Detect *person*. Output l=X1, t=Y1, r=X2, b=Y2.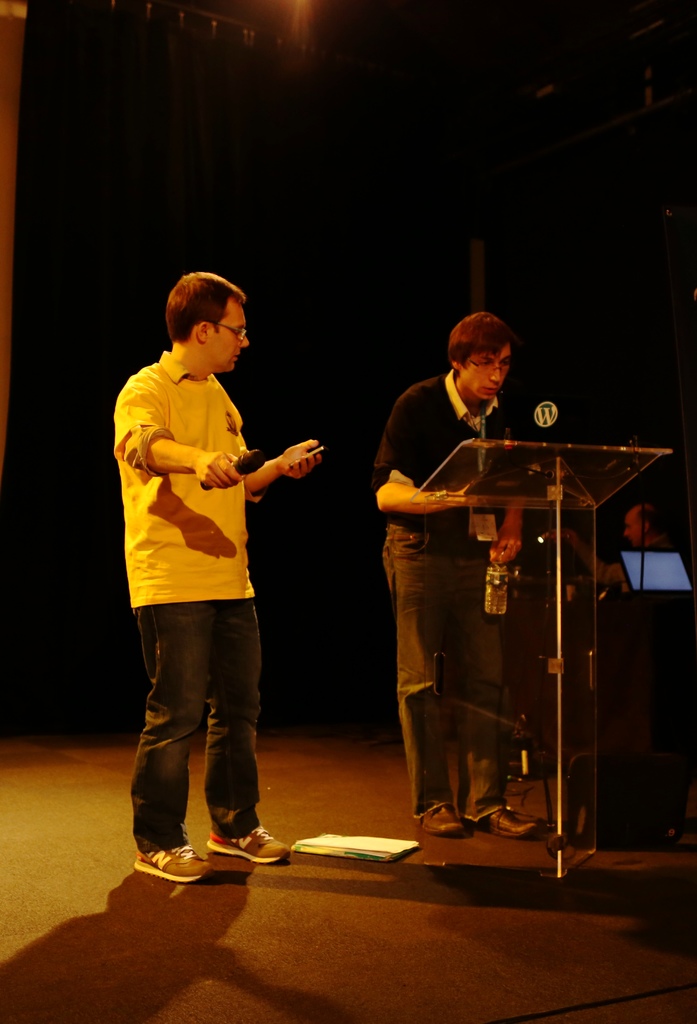
l=382, t=264, r=559, b=849.
